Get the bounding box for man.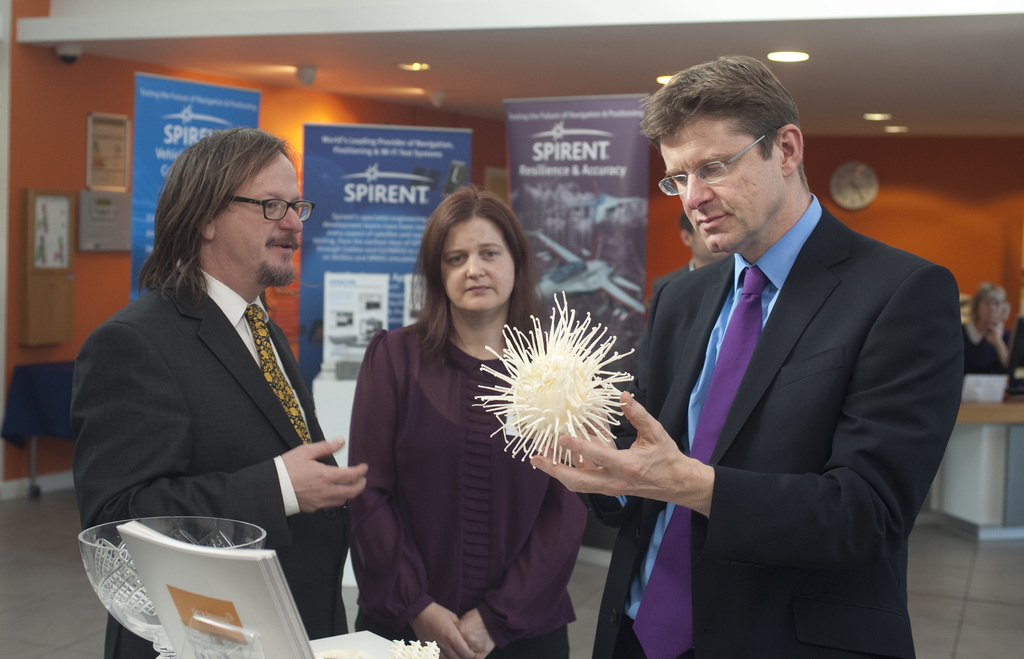
bbox=(559, 82, 945, 658).
